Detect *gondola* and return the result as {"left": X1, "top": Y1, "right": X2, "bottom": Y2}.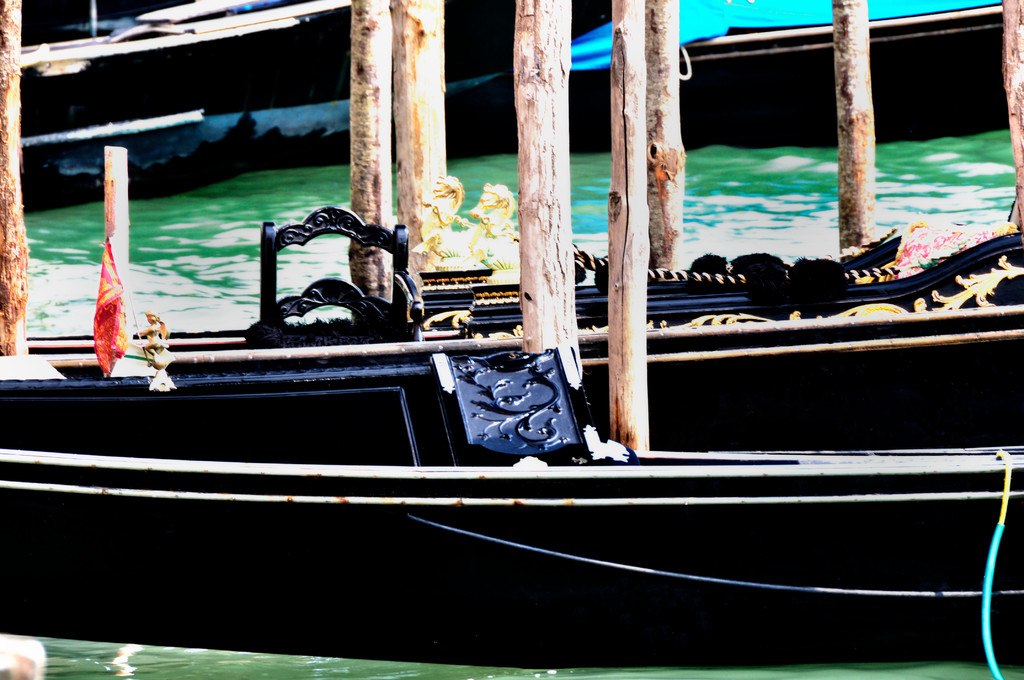
{"left": 15, "top": 227, "right": 1023, "bottom": 455}.
